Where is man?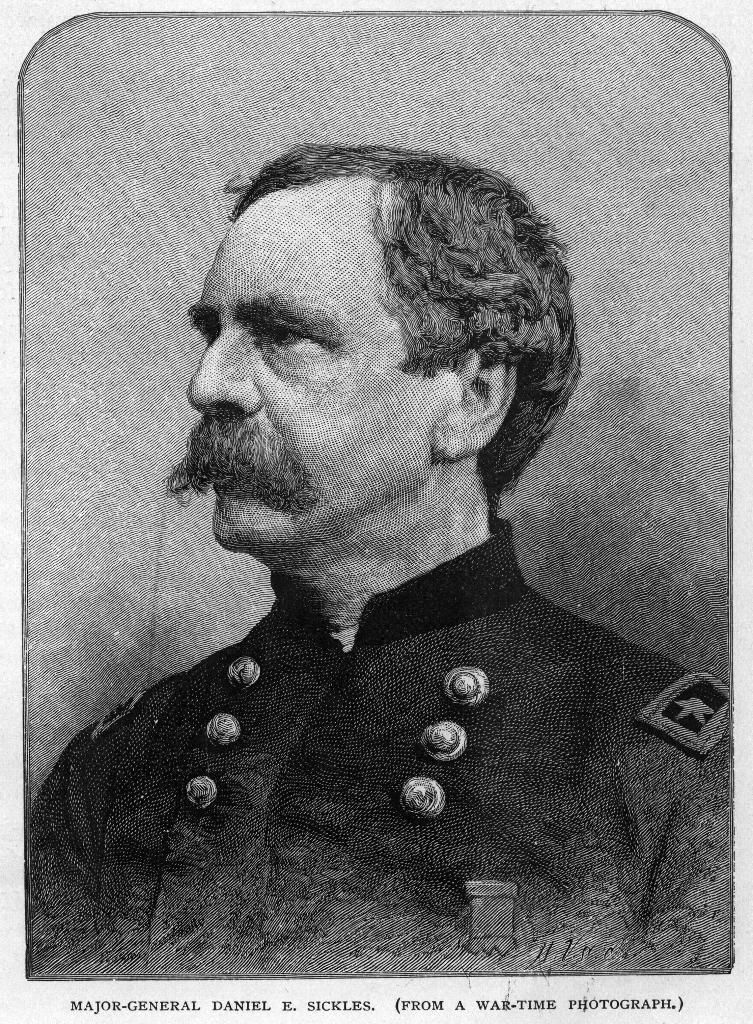
BBox(40, 106, 724, 935).
